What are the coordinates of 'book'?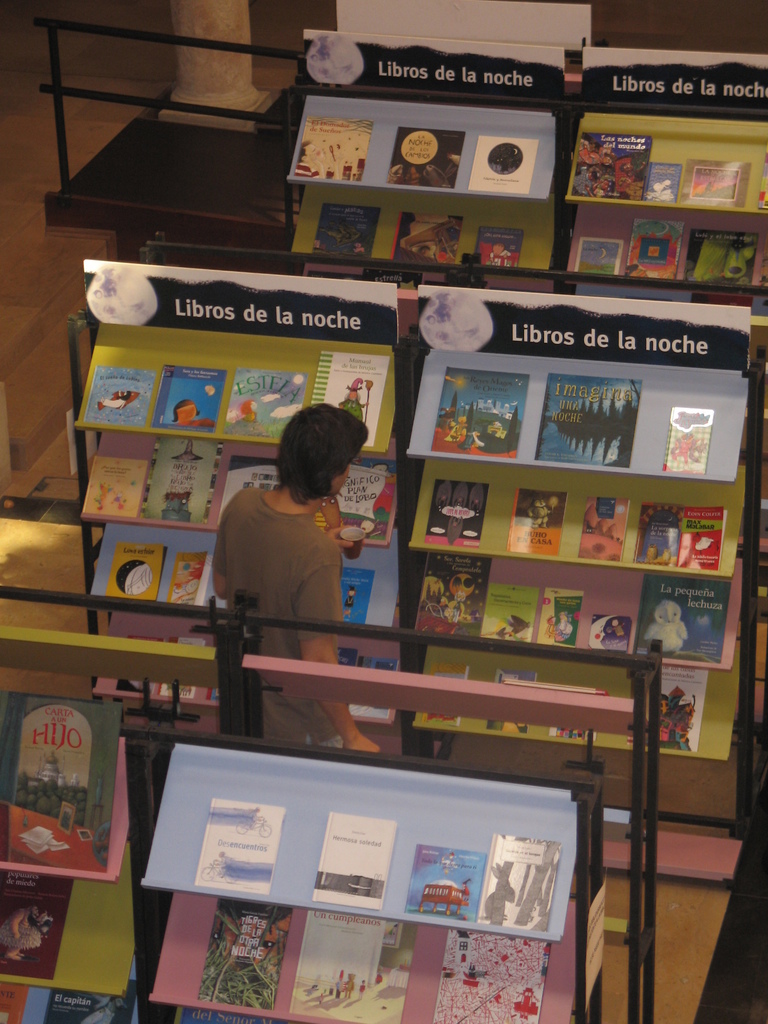
select_region(315, 807, 390, 910).
